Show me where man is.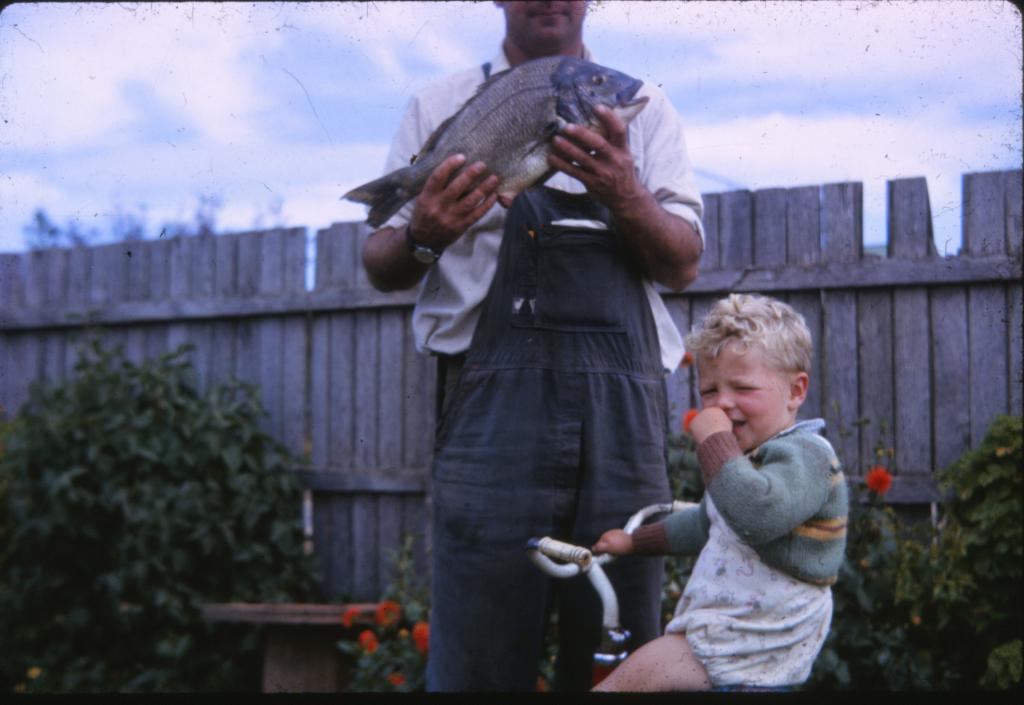
man is at 365/10/721/704.
